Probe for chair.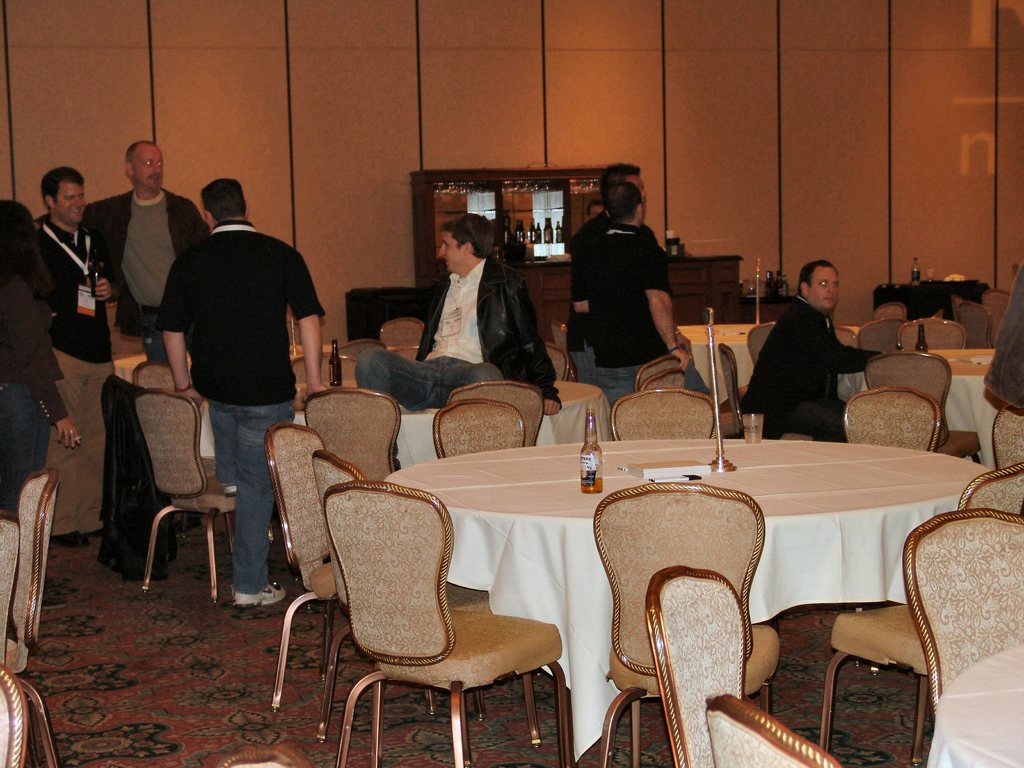
Probe result: BBox(412, 396, 527, 471).
